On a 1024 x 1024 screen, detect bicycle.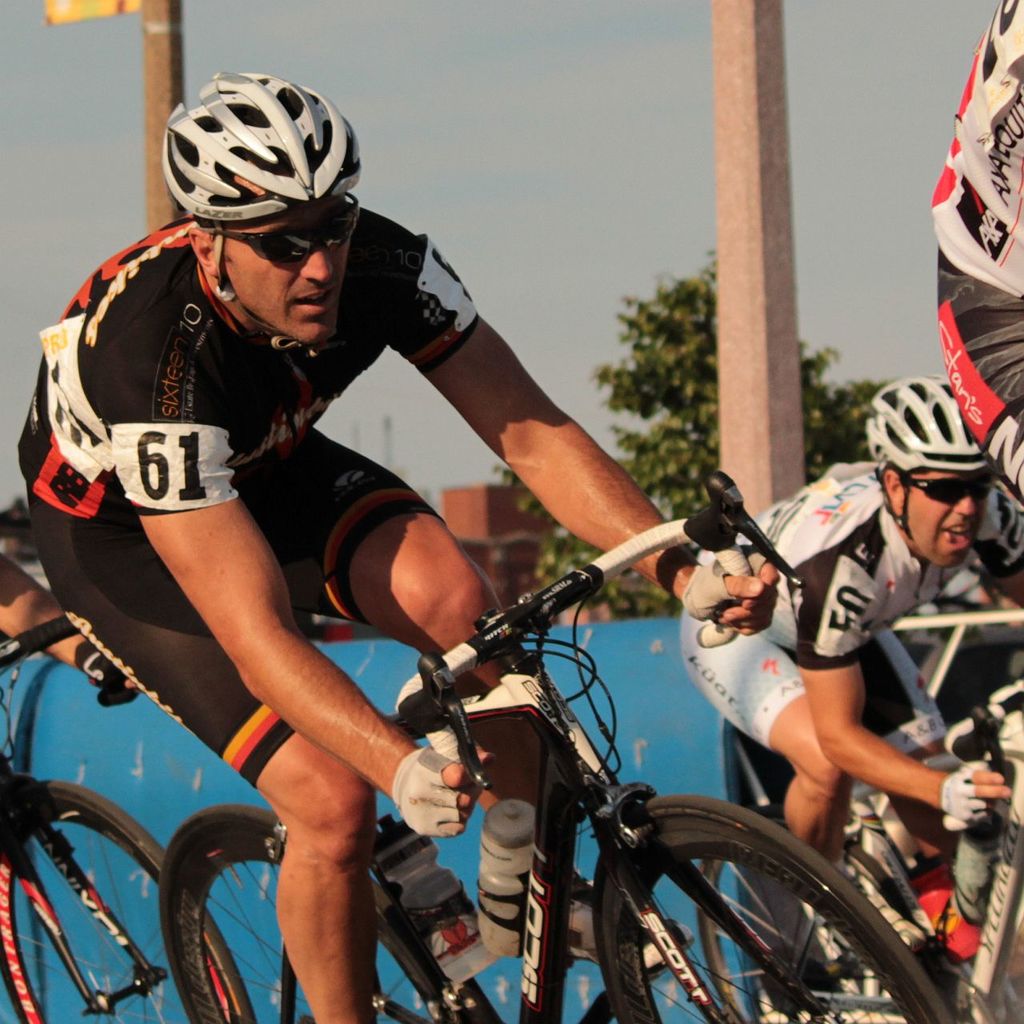
{"left": 162, "top": 478, "right": 954, "bottom": 1023}.
